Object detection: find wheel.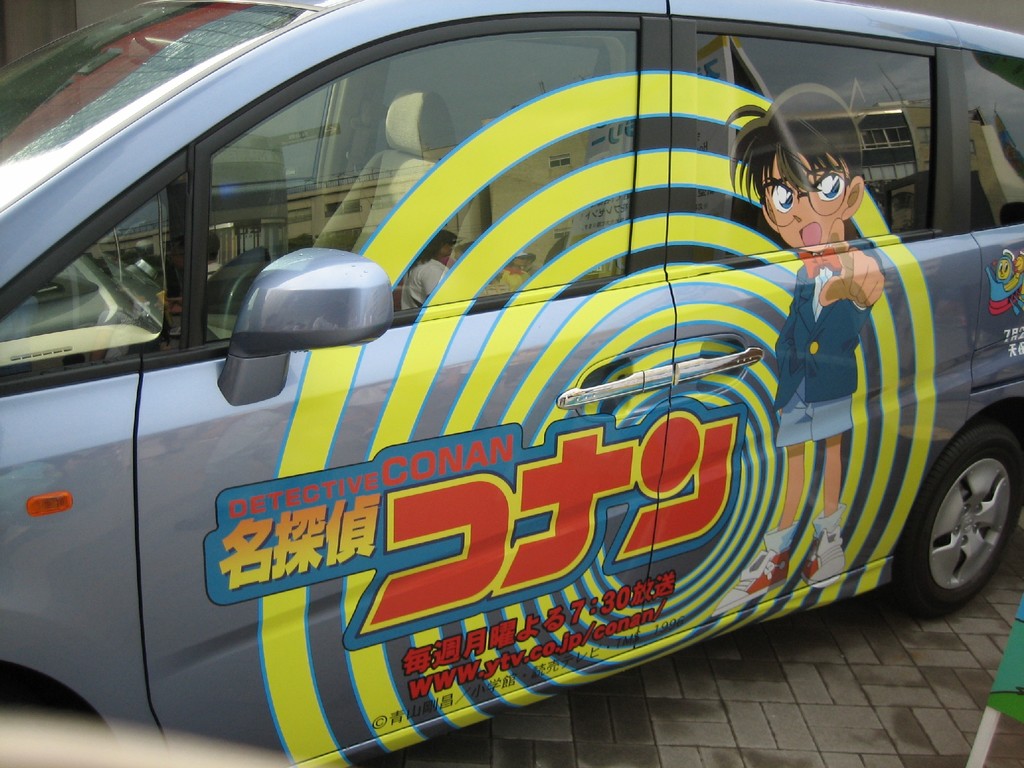
l=919, t=440, r=1016, b=617.
